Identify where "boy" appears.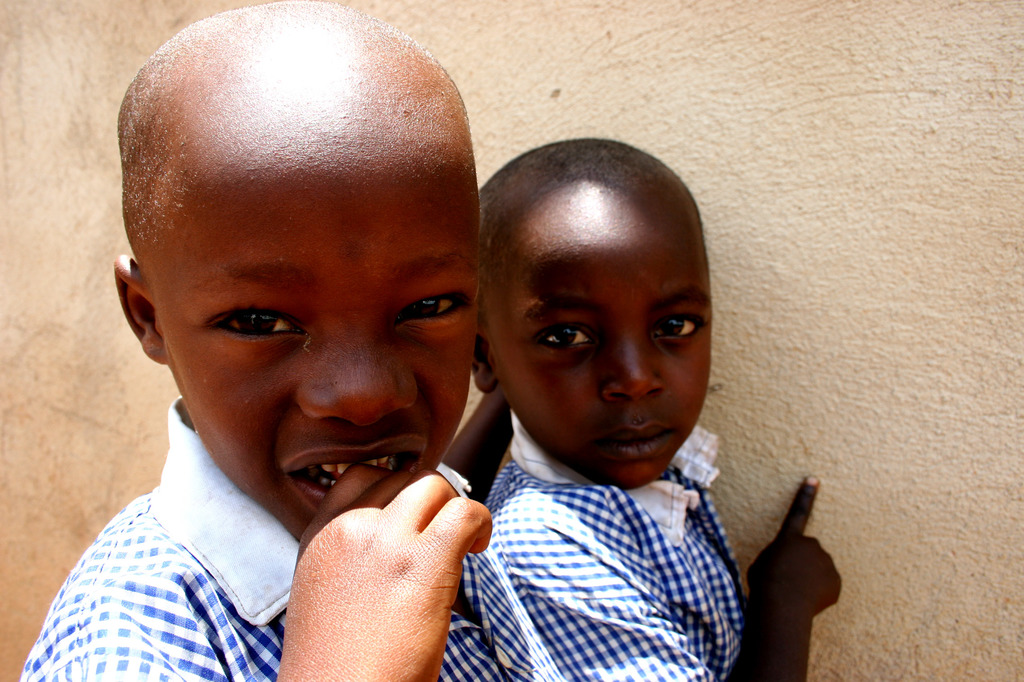
Appears at box=[469, 129, 844, 681].
